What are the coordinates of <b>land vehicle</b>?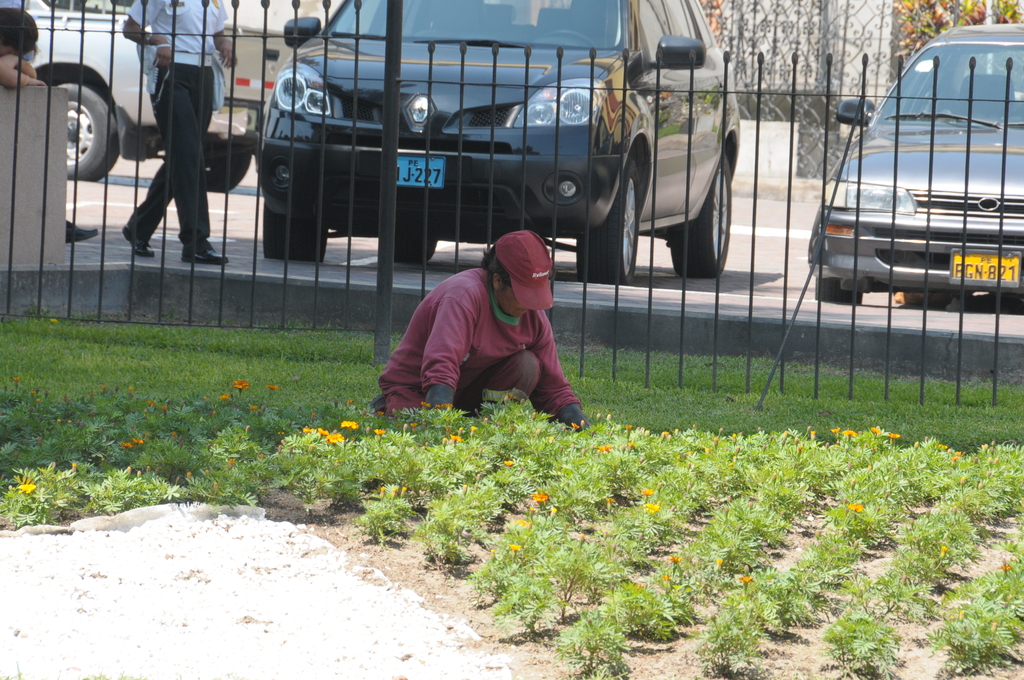
824:45:1015:305.
